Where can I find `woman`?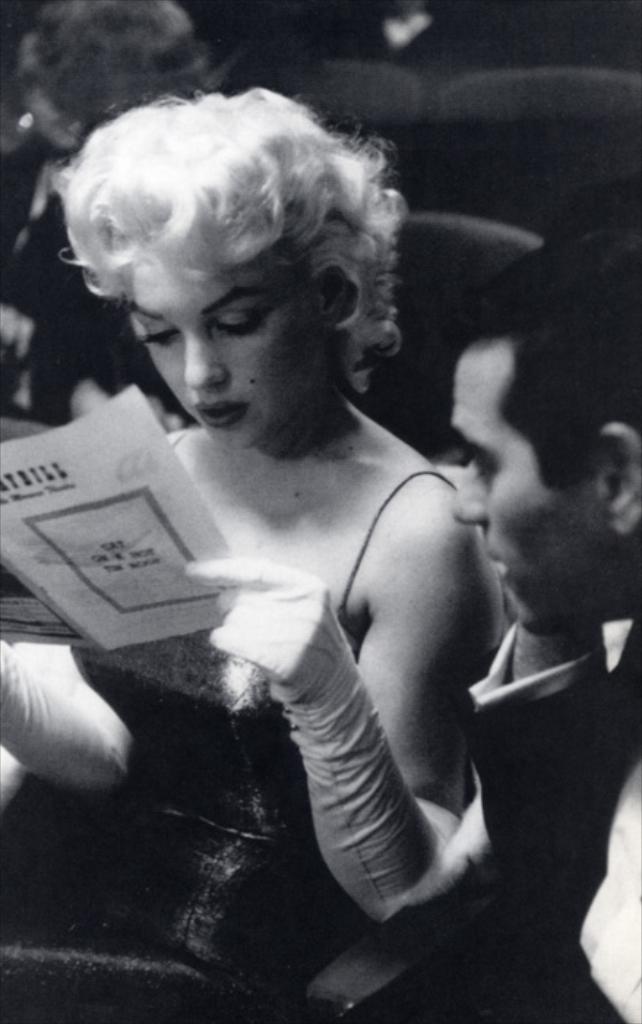
You can find it at left=0, top=85, right=510, bottom=1023.
